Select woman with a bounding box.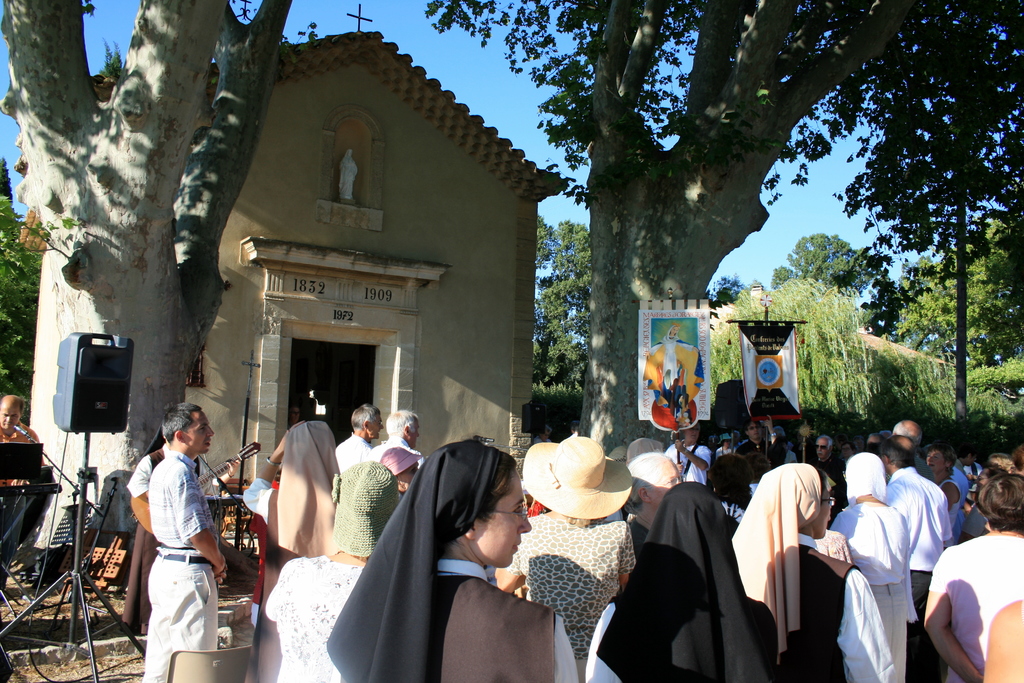
pyautogui.locateOnScreen(728, 463, 899, 682).
